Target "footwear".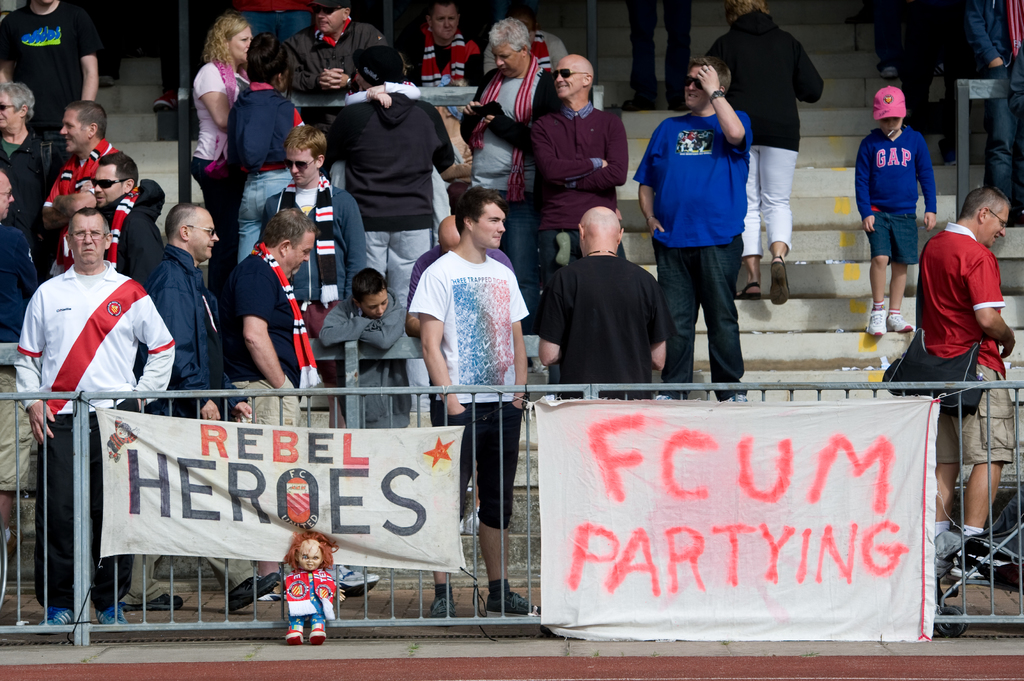
Target region: (487,593,543,618).
